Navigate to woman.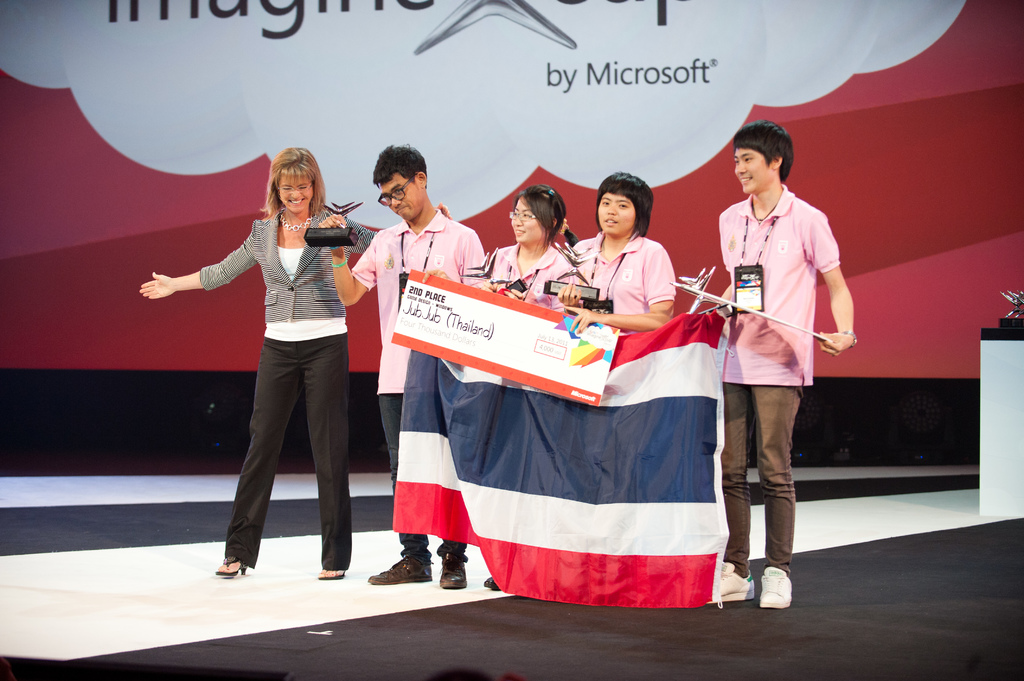
Navigation target: {"x1": 564, "y1": 173, "x2": 675, "y2": 335}.
